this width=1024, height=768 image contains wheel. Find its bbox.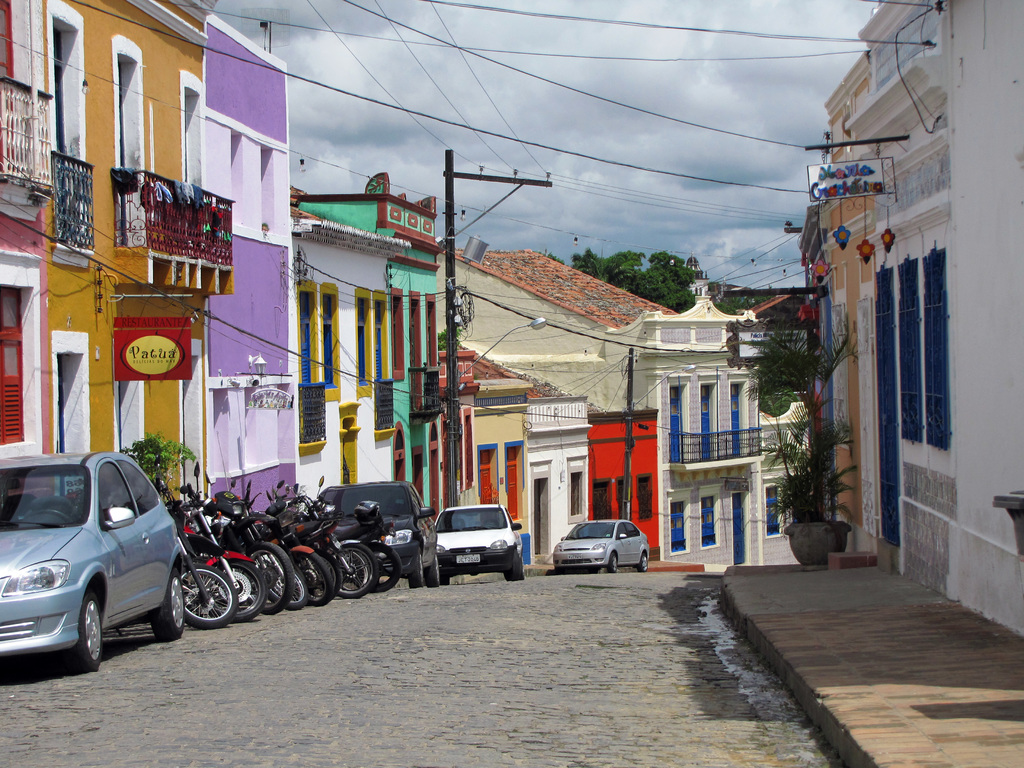
detection(422, 547, 445, 590).
